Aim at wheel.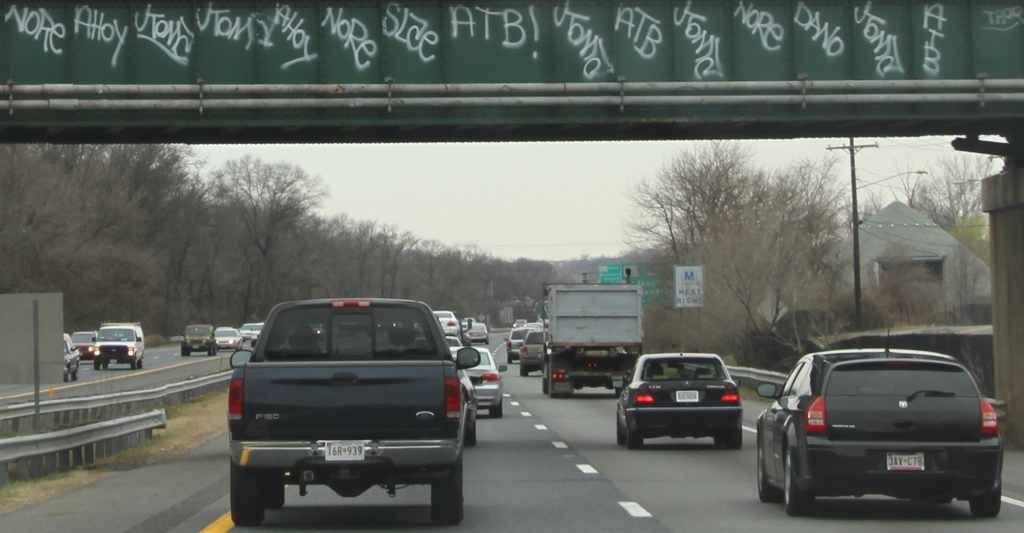
Aimed at detection(61, 368, 65, 379).
